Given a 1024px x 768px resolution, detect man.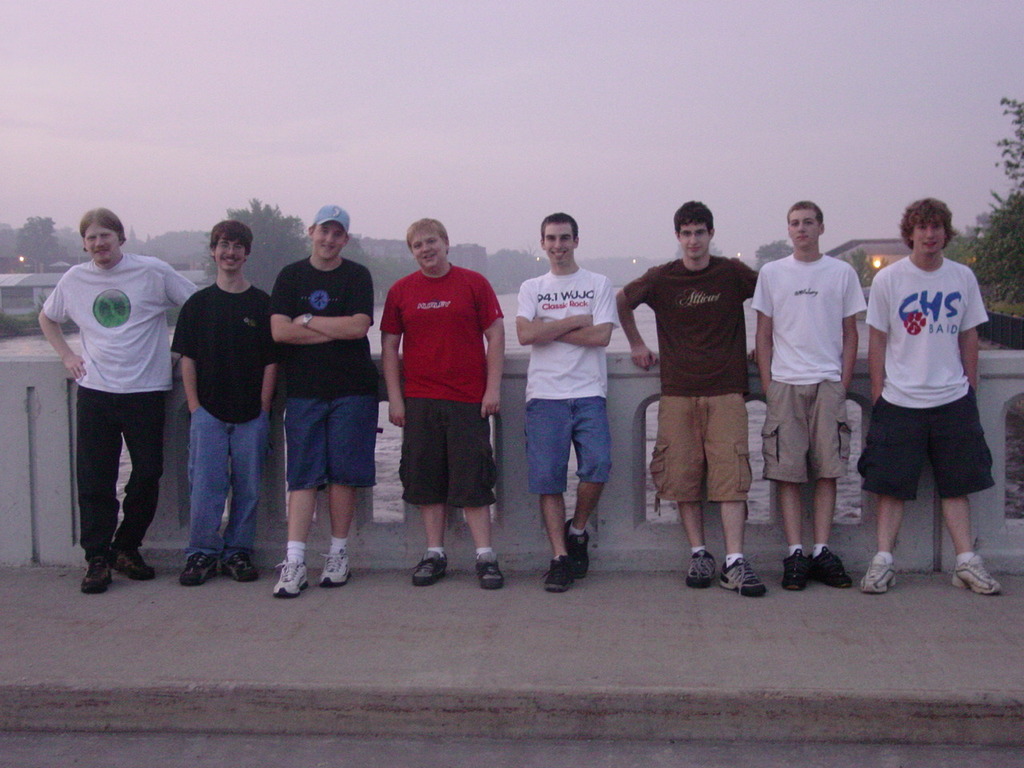
x1=382, y1=216, x2=504, y2=585.
